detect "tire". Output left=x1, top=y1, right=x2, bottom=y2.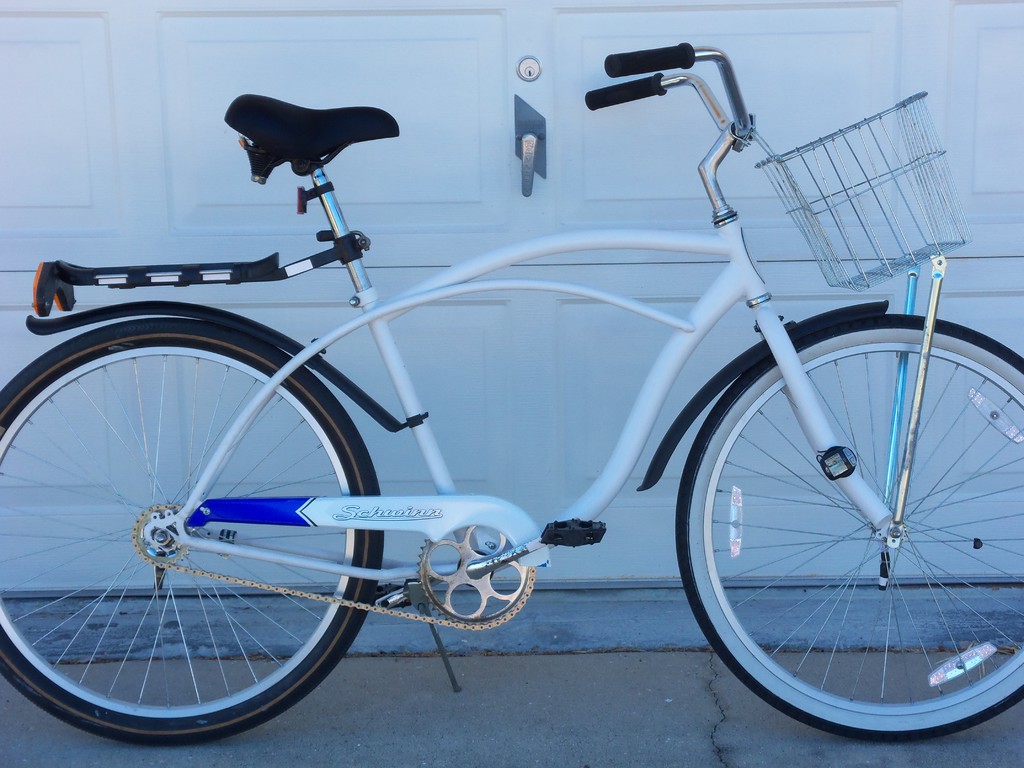
left=0, top=316, right=382, bottom=749.
